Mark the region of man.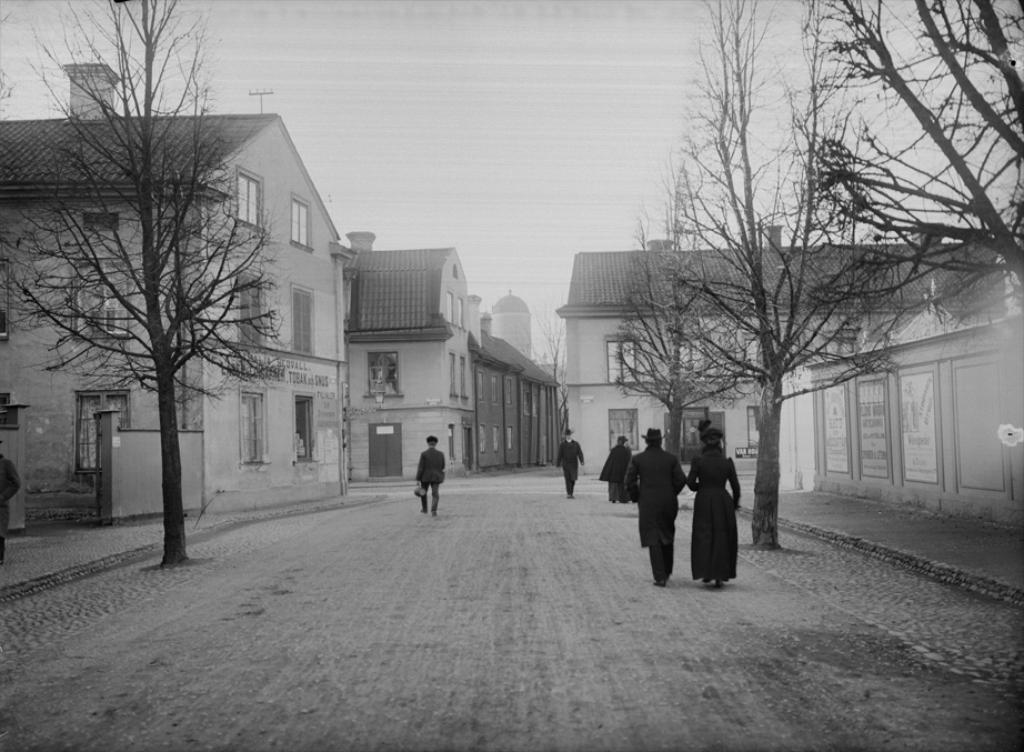
Region: left=404, top=438, right=451, bottom=522.
